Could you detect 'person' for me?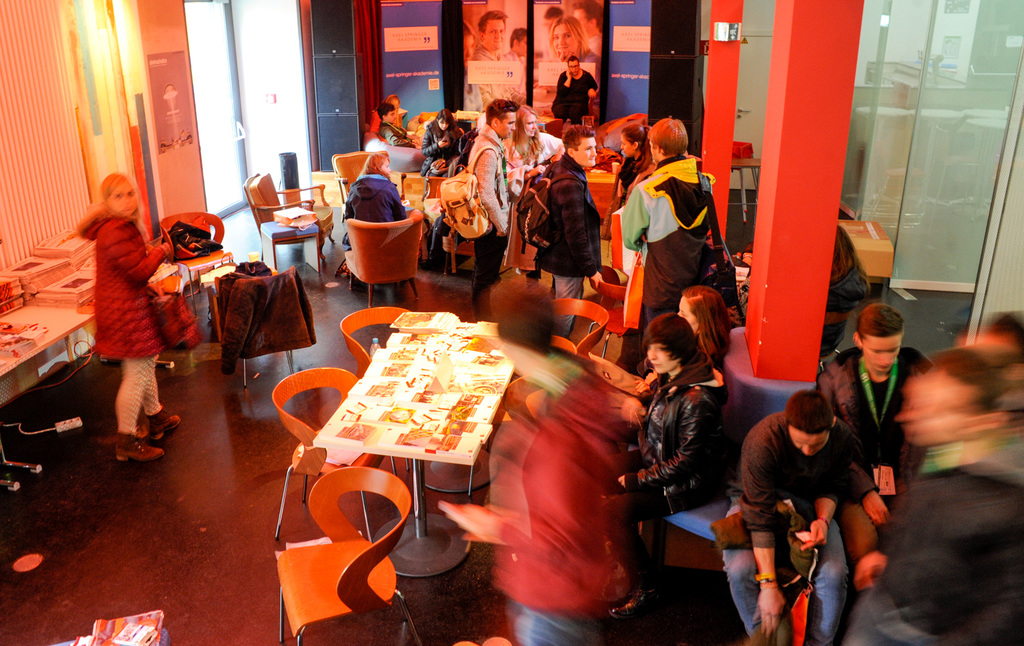
Detection result: detection(535, 126, 604, 337).
